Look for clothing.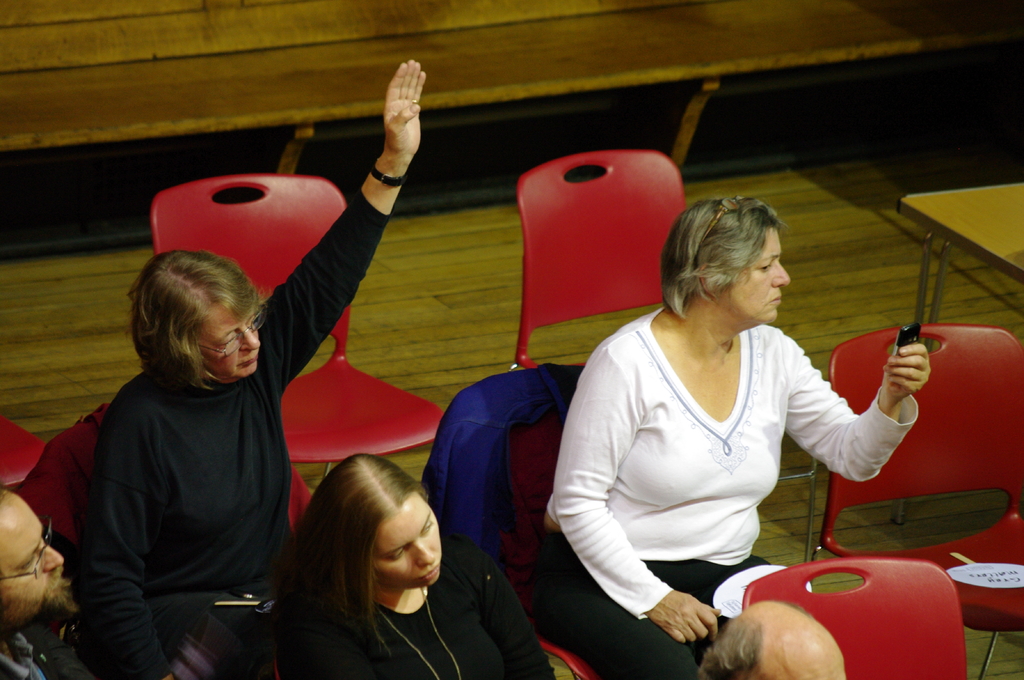
Found: {"left": 276, "top": 534, "right": 559, "bottom": 679}.
